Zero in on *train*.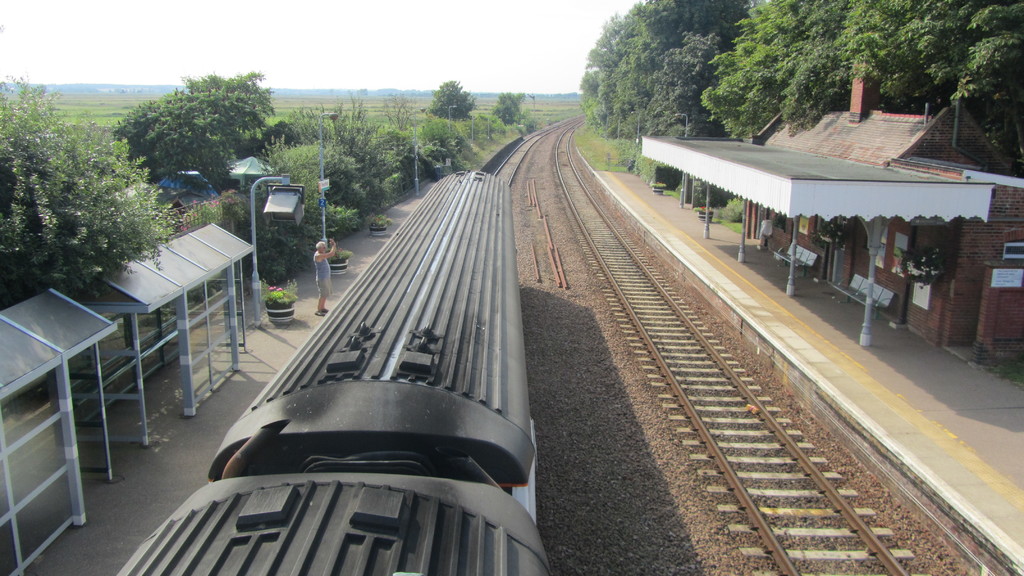
Zeroed in: Rect(116, 168, 556, 575).
